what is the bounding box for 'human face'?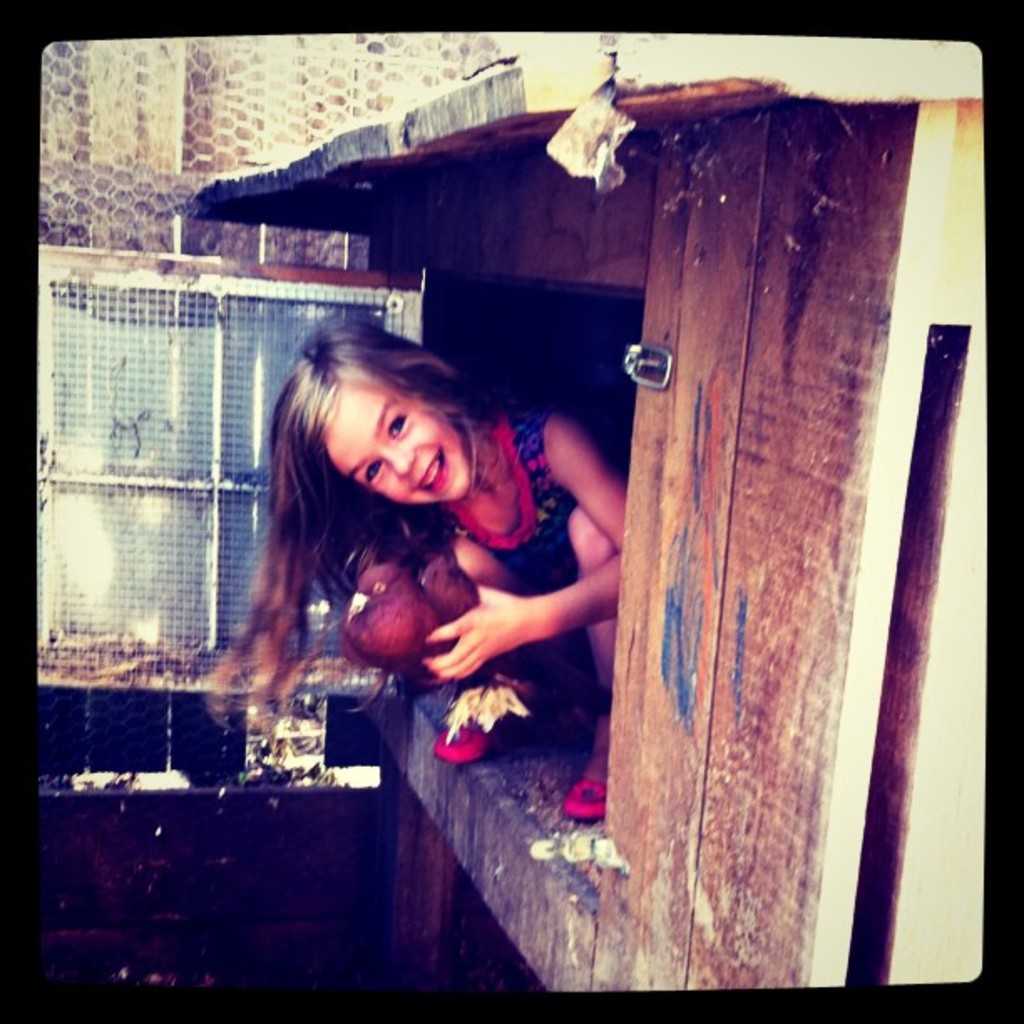
(320, 383, 472, 504).
